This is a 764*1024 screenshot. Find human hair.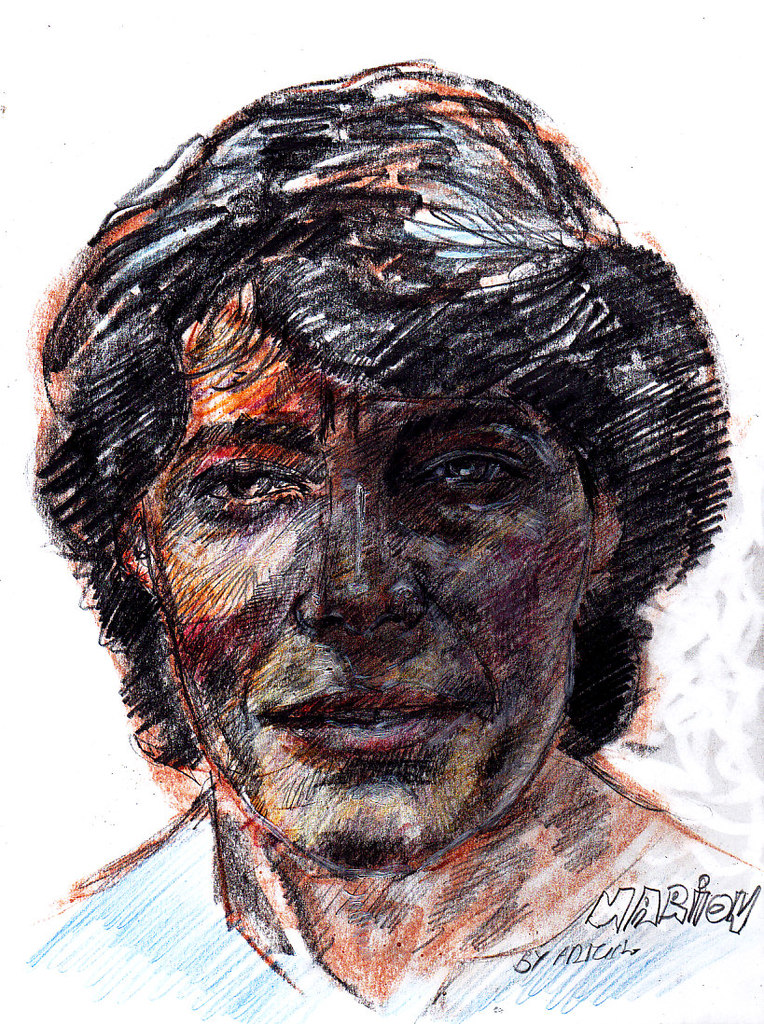
Bounding box: box(50, 47, 701, 847).
